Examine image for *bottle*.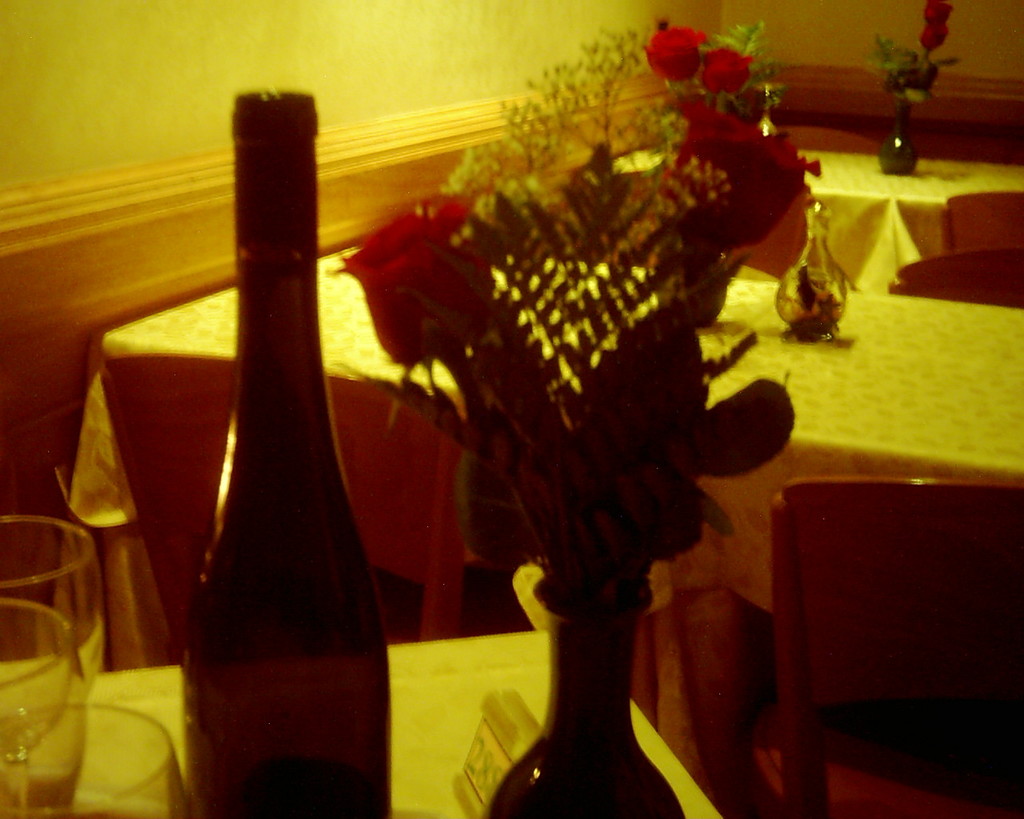
Examination result: <bbox>166, 90, 381, 799</bbox>.
